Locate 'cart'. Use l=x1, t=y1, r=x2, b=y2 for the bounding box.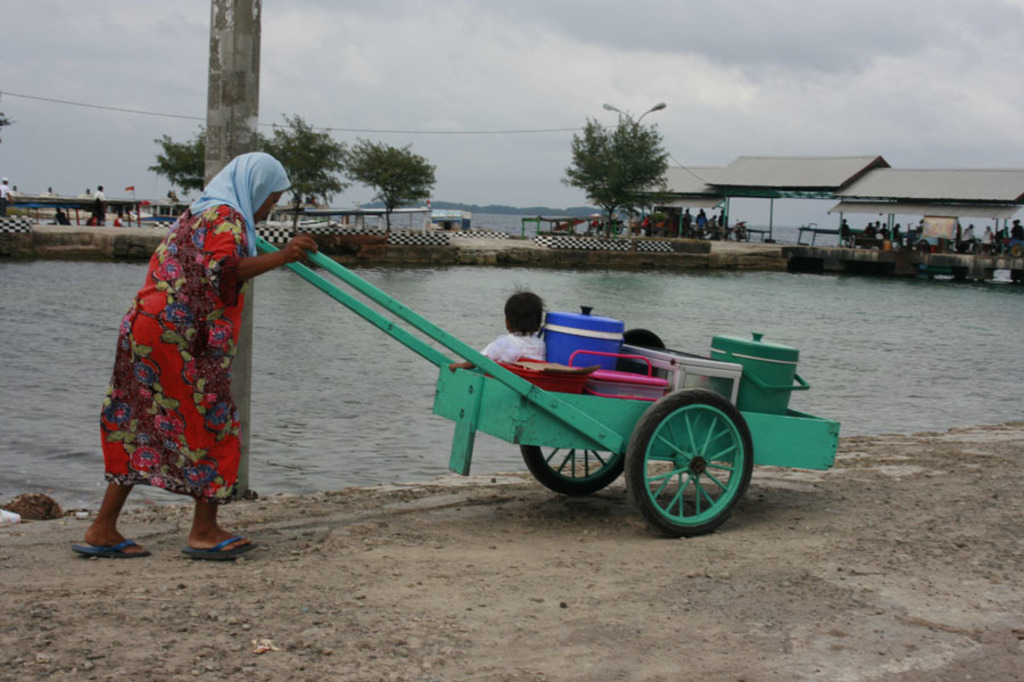
l=253, t=232, r=841, b=539.
